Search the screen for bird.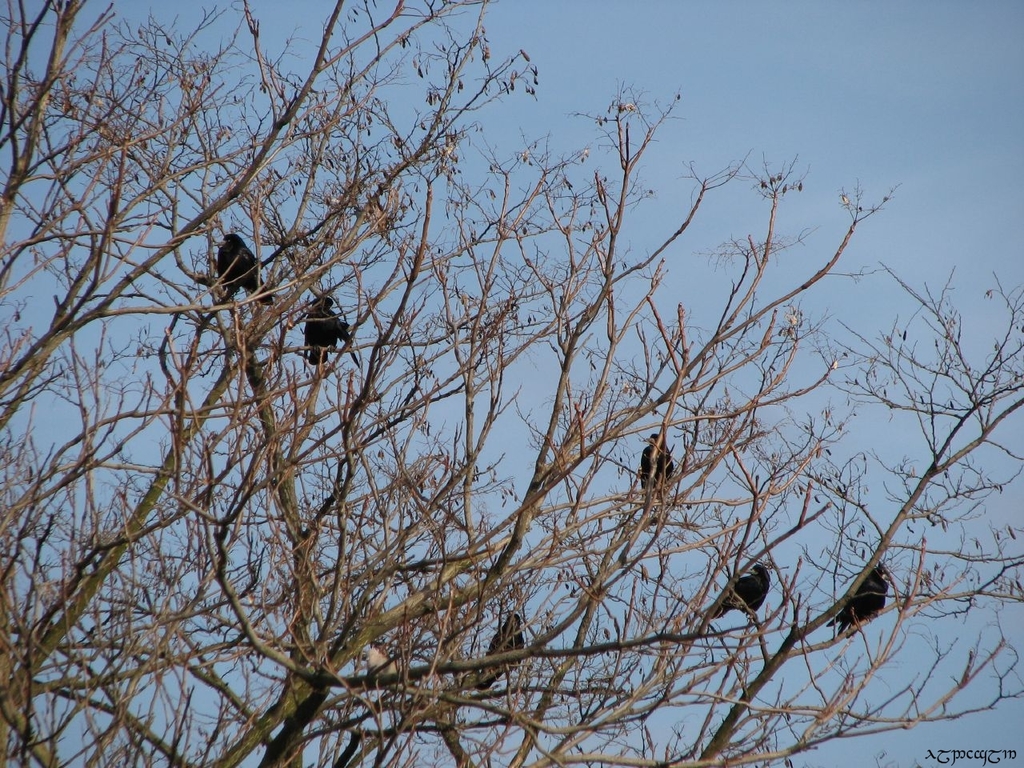
Found at (left=706, top=558, right=780, bottom=630).
